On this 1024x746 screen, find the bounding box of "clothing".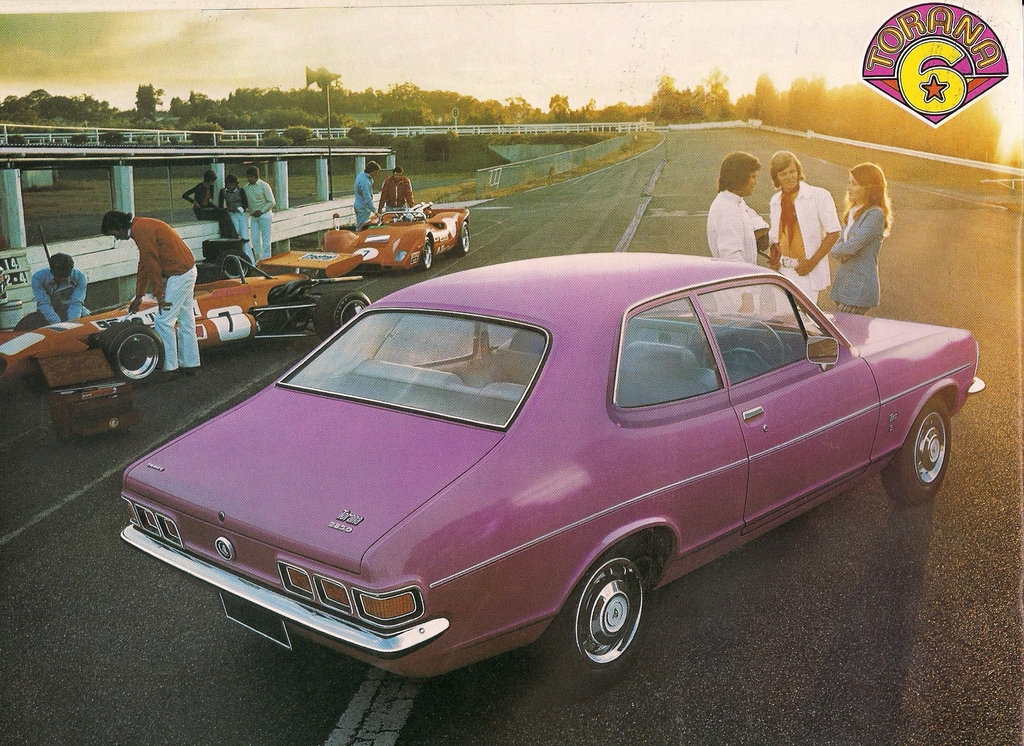
Bounding box: Rect(179, 177, 232, 227).
